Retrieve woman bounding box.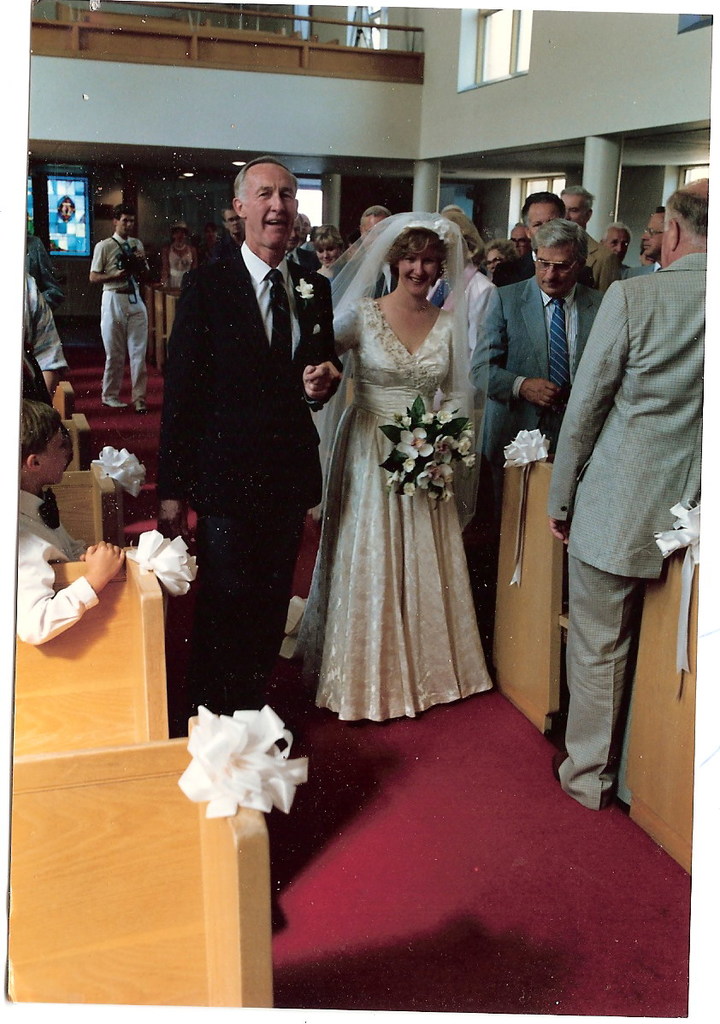
Bounding box: region(302, 185, 500, 744).
